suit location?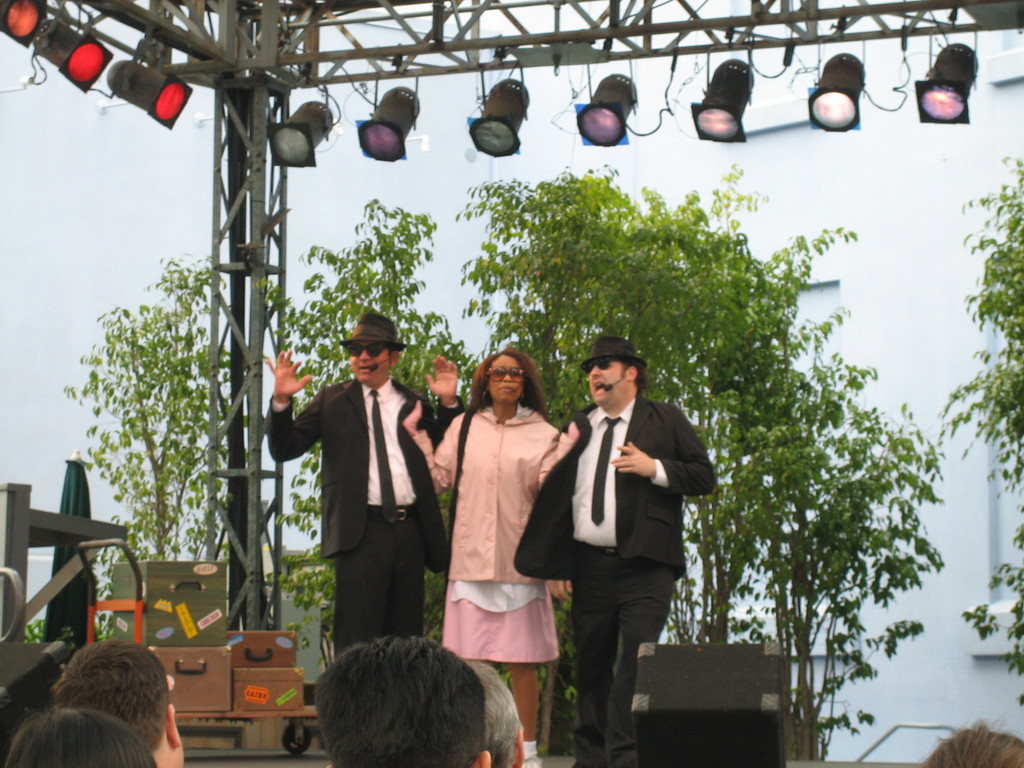
BBox(513, 401, 712, 767)
